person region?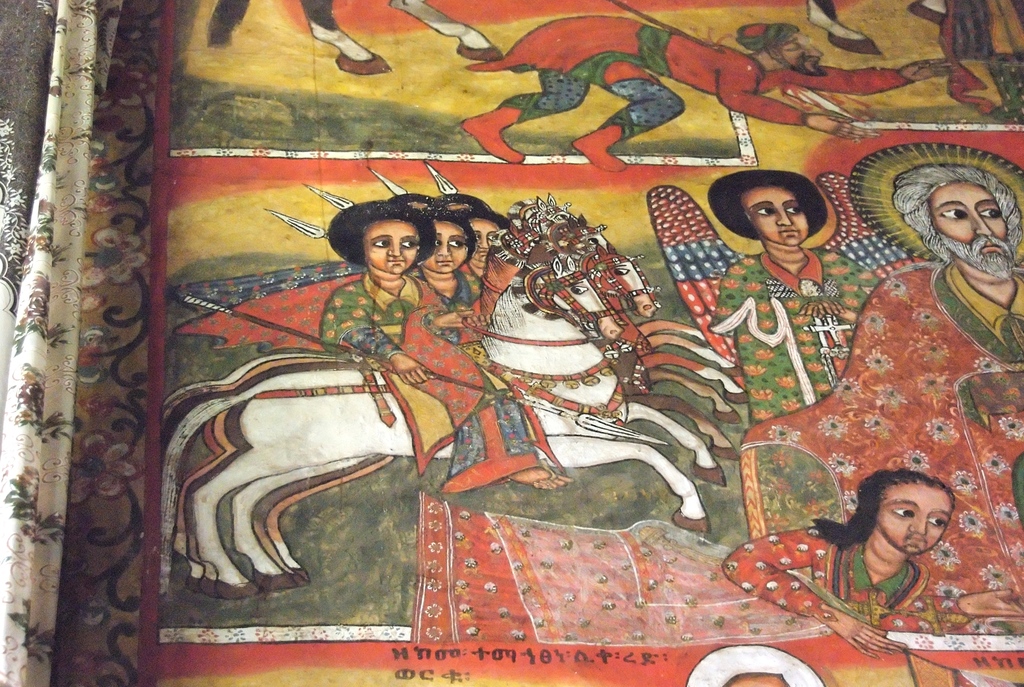
(321, 199, 566, 494)
